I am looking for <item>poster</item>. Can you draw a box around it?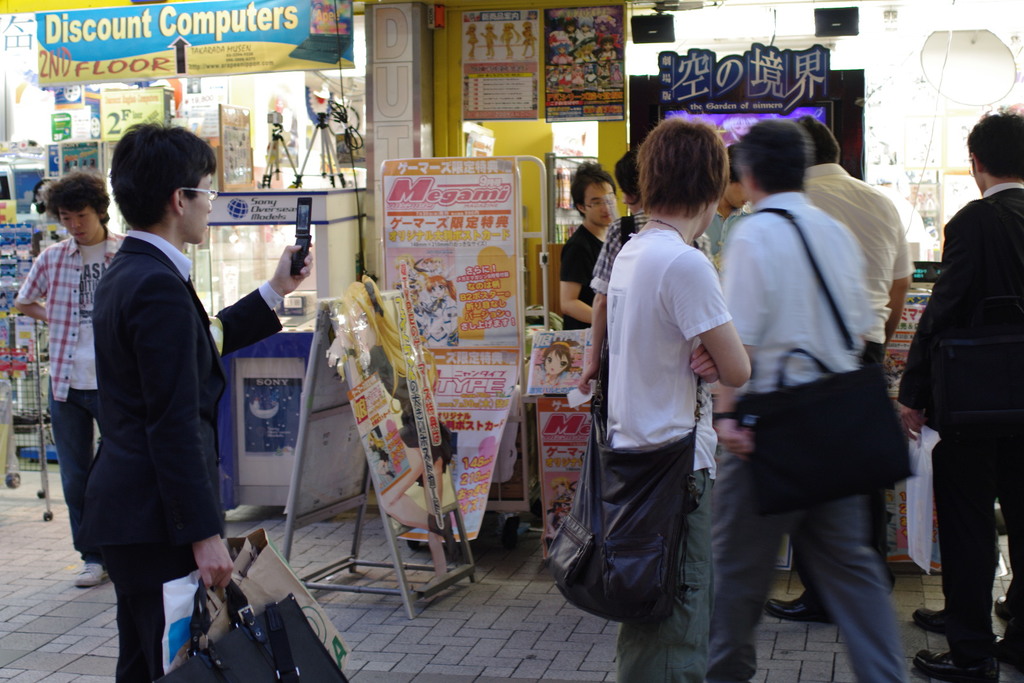
Sure, the bounding box is region(533, 399, 598, 561).
